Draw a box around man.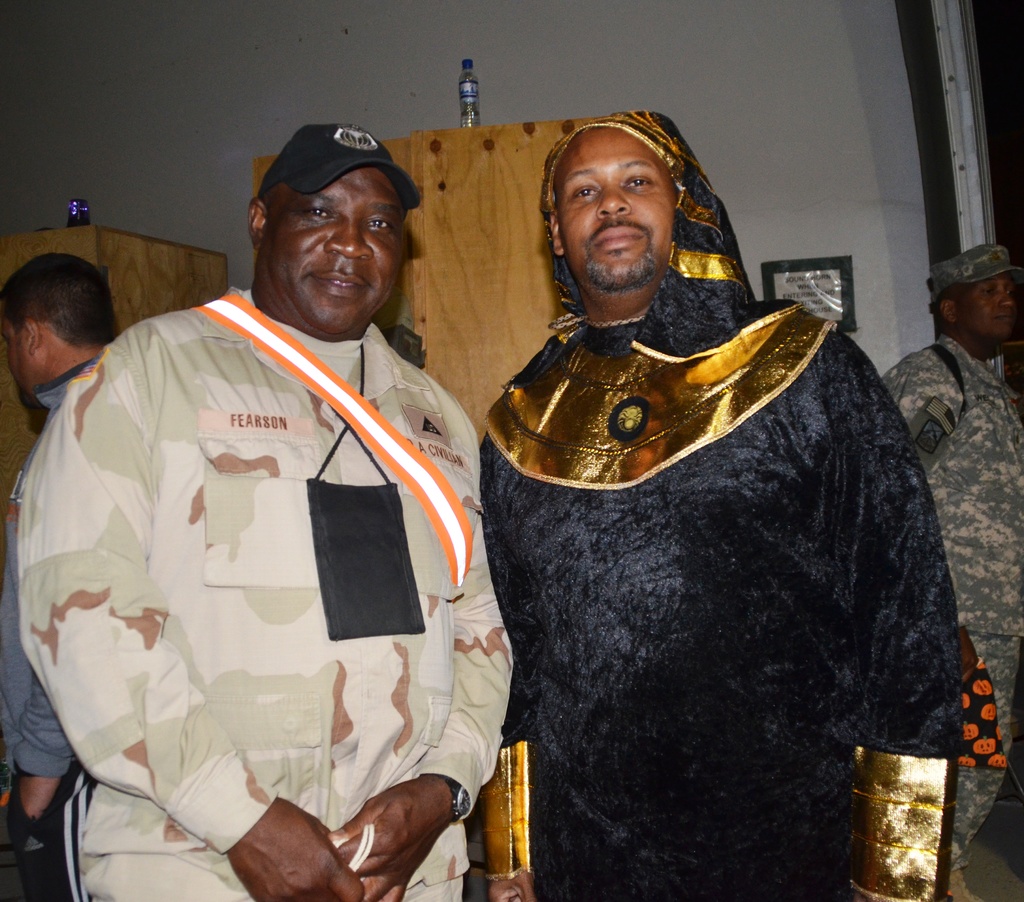
select_region(0, 251, 122, 901).
